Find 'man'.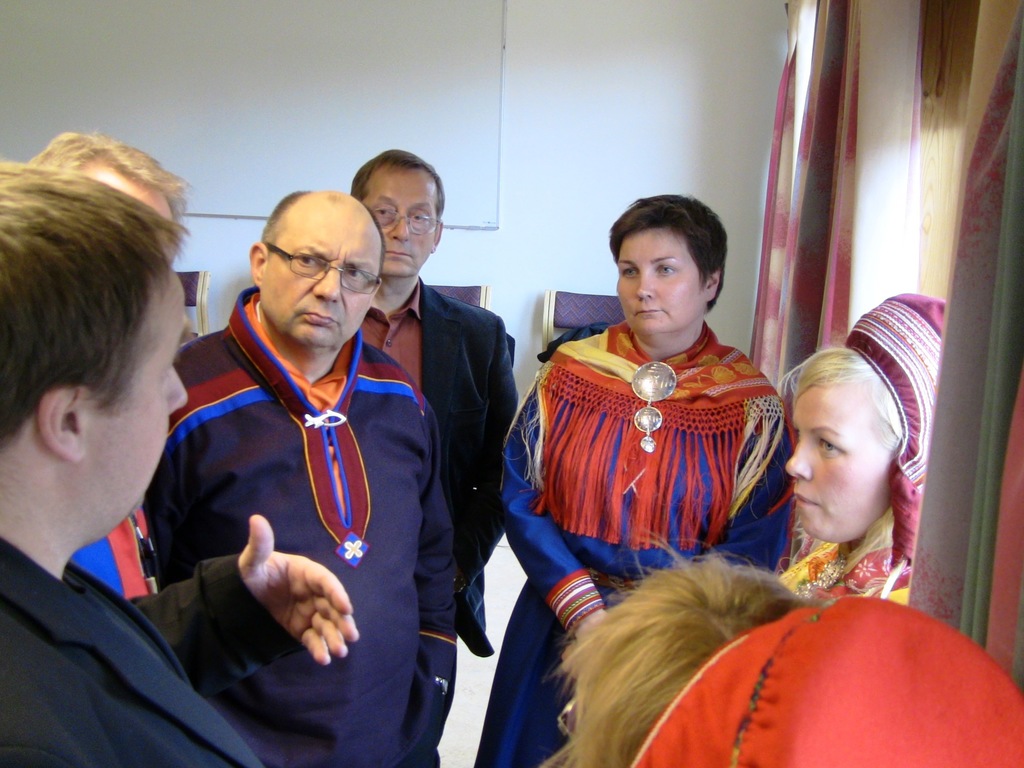
crop(0, 161, 359, 767).
